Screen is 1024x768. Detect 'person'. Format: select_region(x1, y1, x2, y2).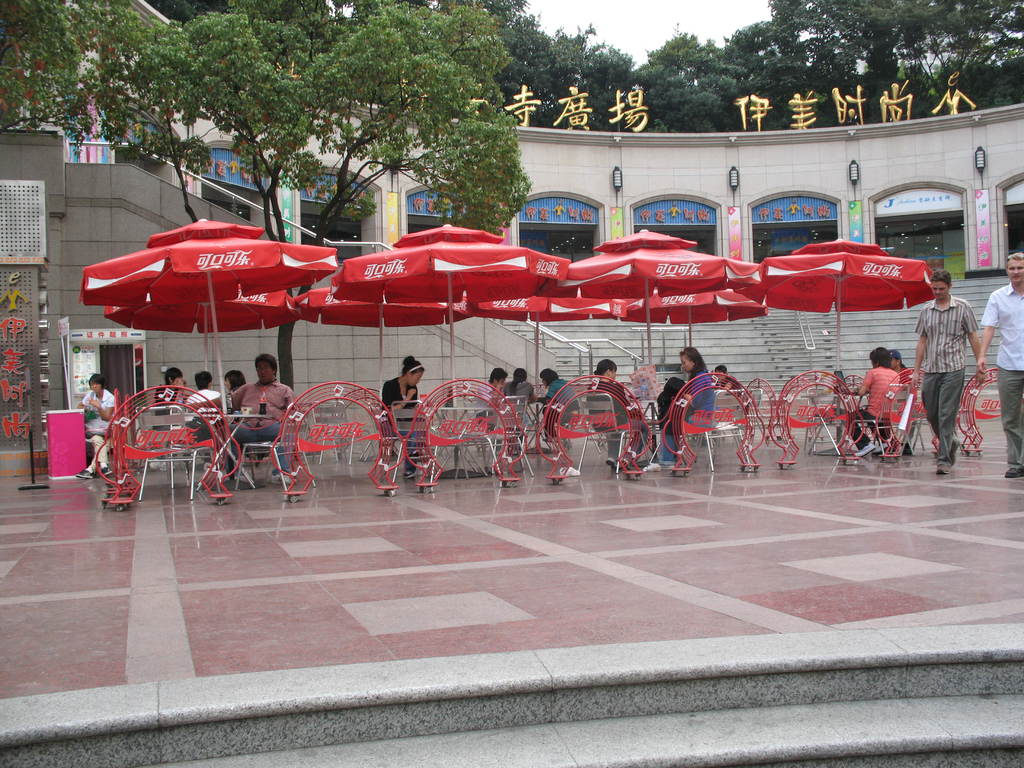
select_region(840, 347, 900, 458).
